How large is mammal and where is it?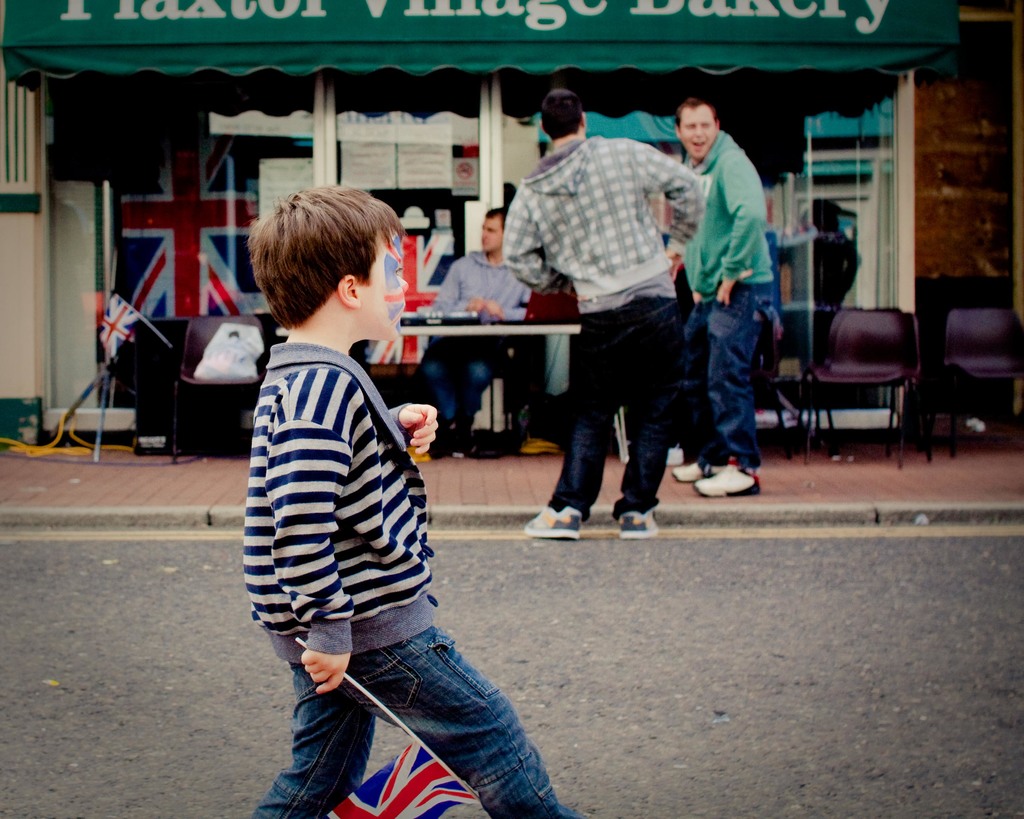
Bounding box: [x1=413, y1=209, x2=534, y2=457].
